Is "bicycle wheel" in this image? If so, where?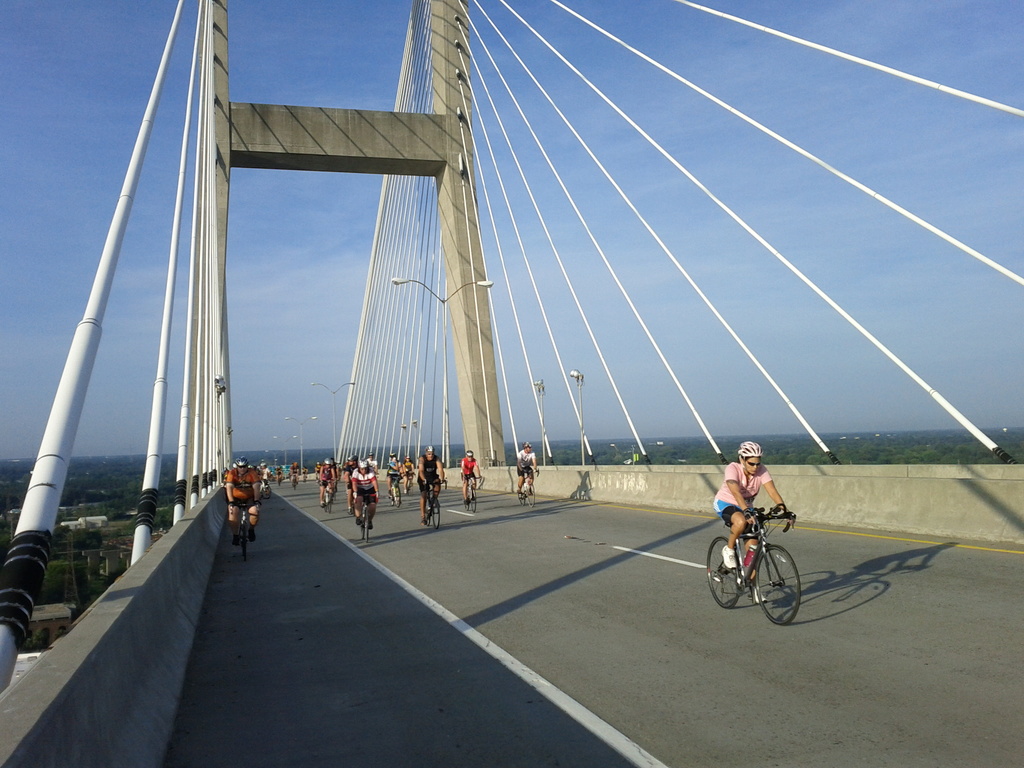
Yes, at (x1=360, y1=516, x2=365, y2=540).
